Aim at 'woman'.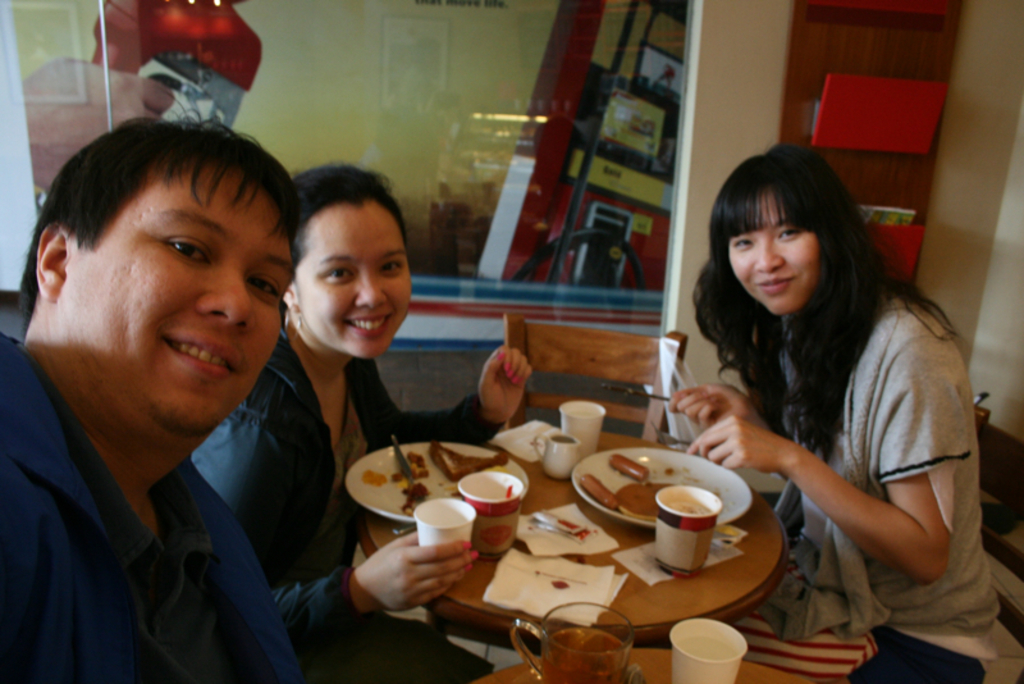
Aimed at bbox=[653, 124, 1007, 647].
